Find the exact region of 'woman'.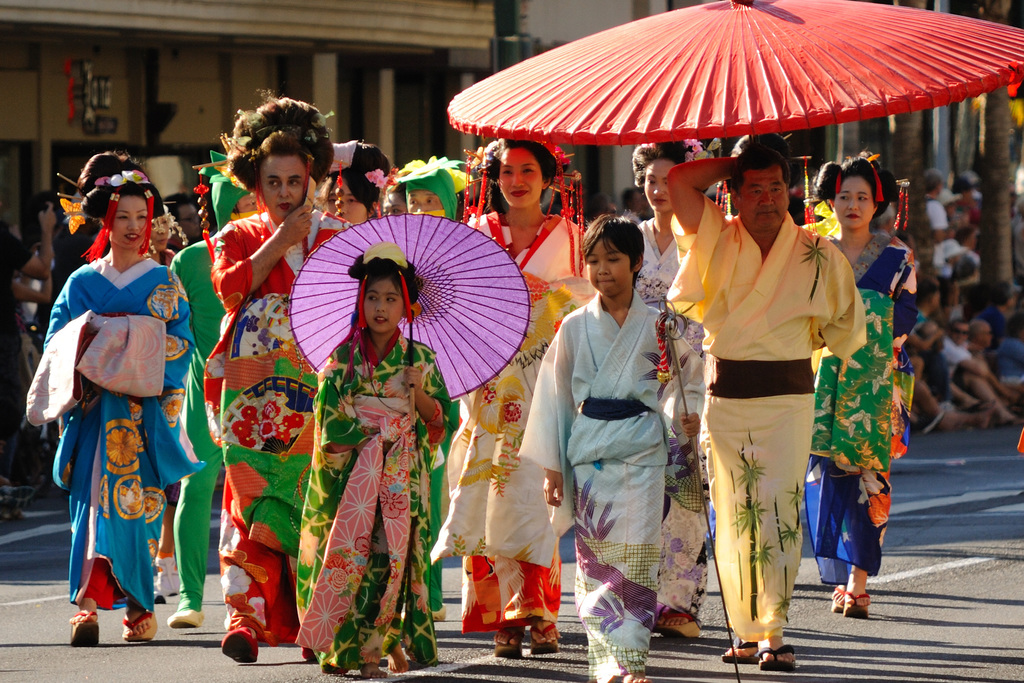
Exact region: region(630, 135, 722, 650).
